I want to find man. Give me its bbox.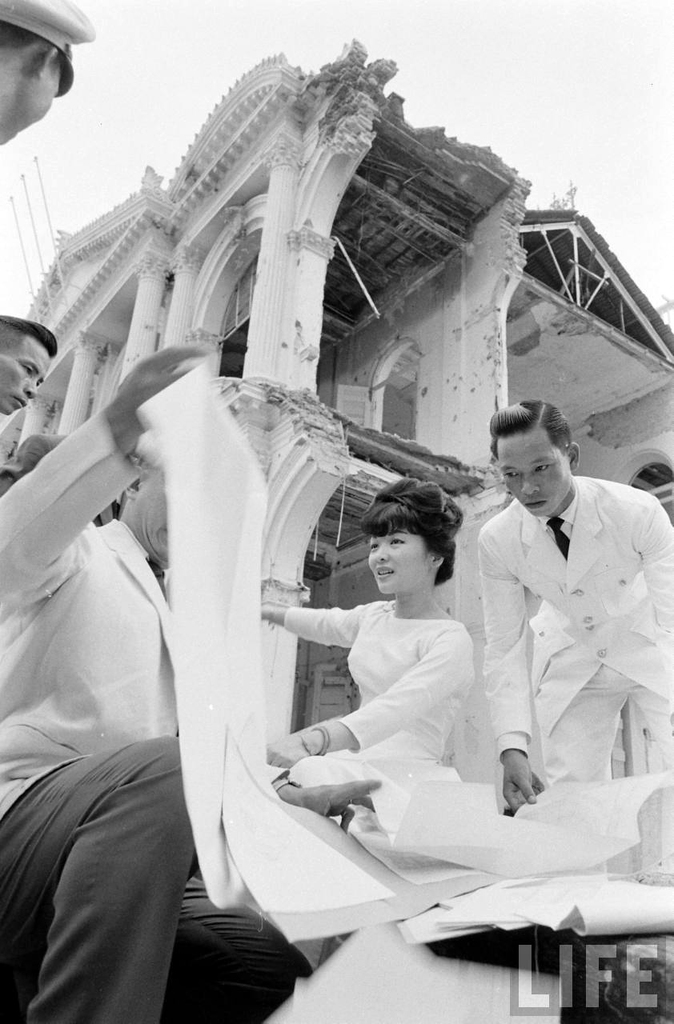
<box>453,405,665,846</box>.
